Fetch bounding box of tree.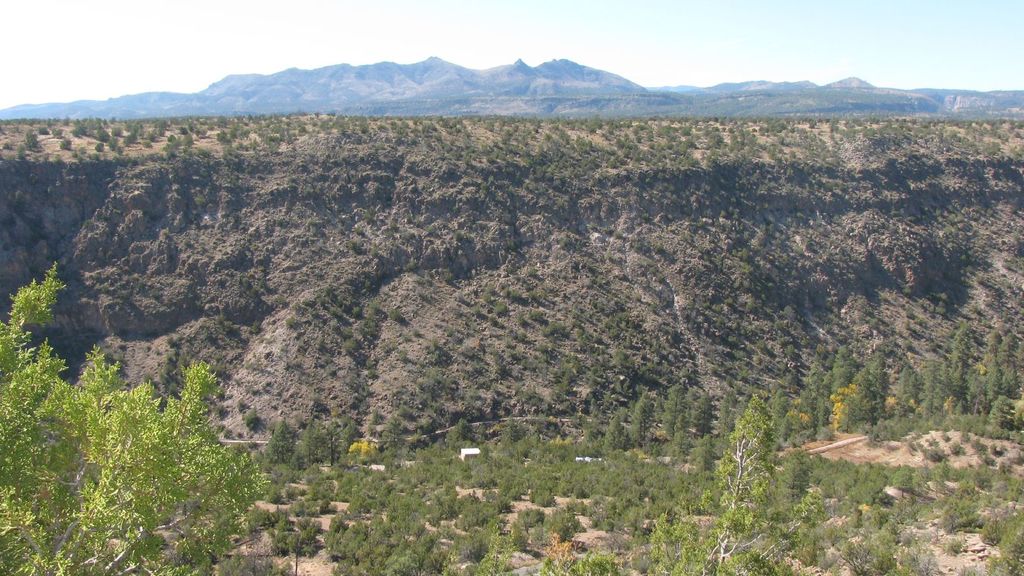
Bbox: select_region(0, 252, 268, 572).
